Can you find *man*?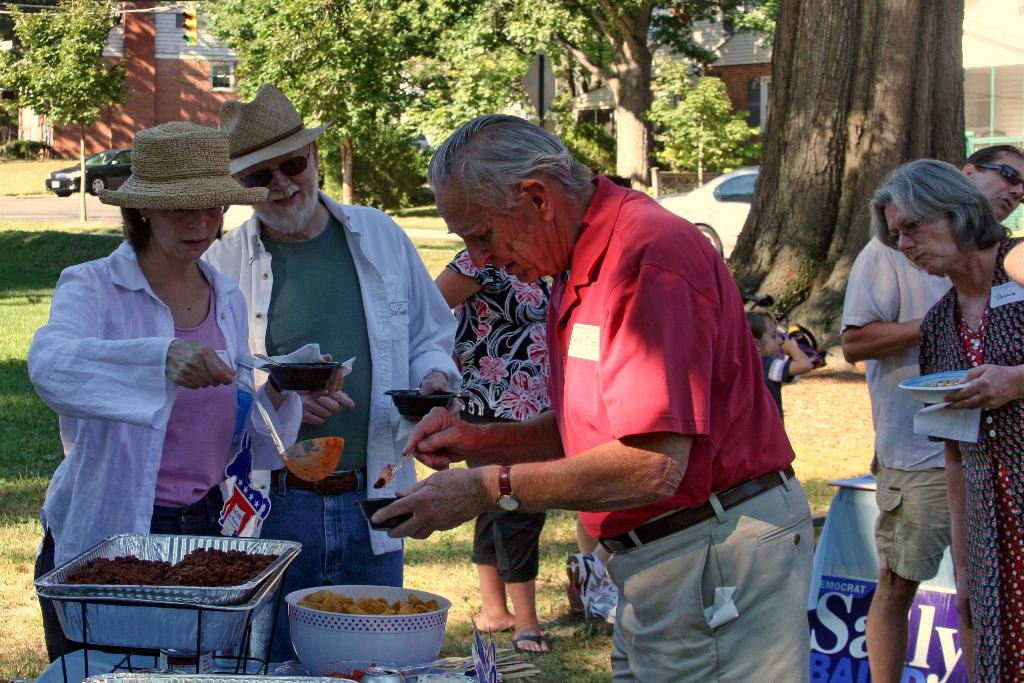
Yes, bounding box: Rect(193, 84, 468, 645).
